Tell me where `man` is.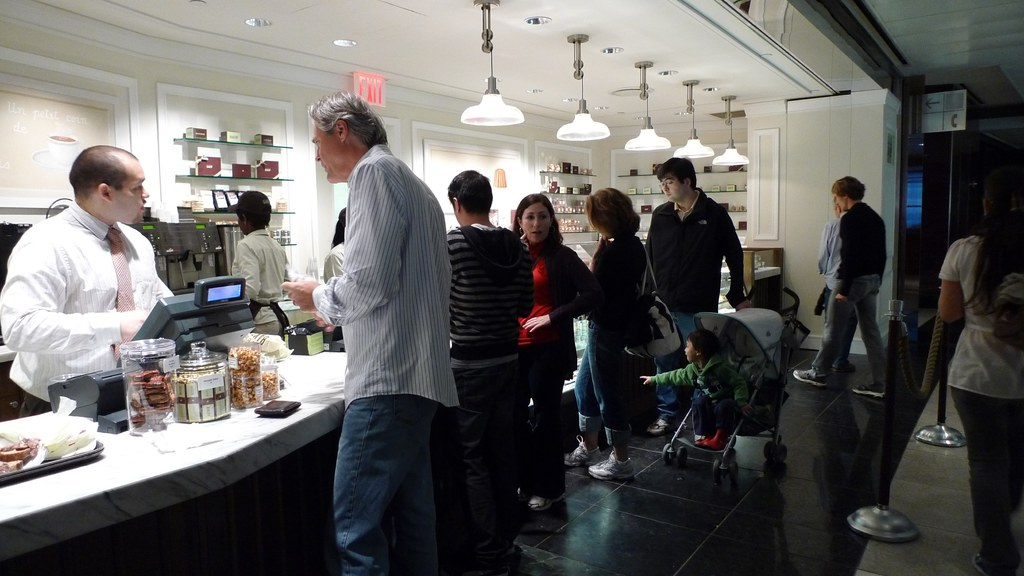
`man` is at box=[640, 155, 749, 434].
